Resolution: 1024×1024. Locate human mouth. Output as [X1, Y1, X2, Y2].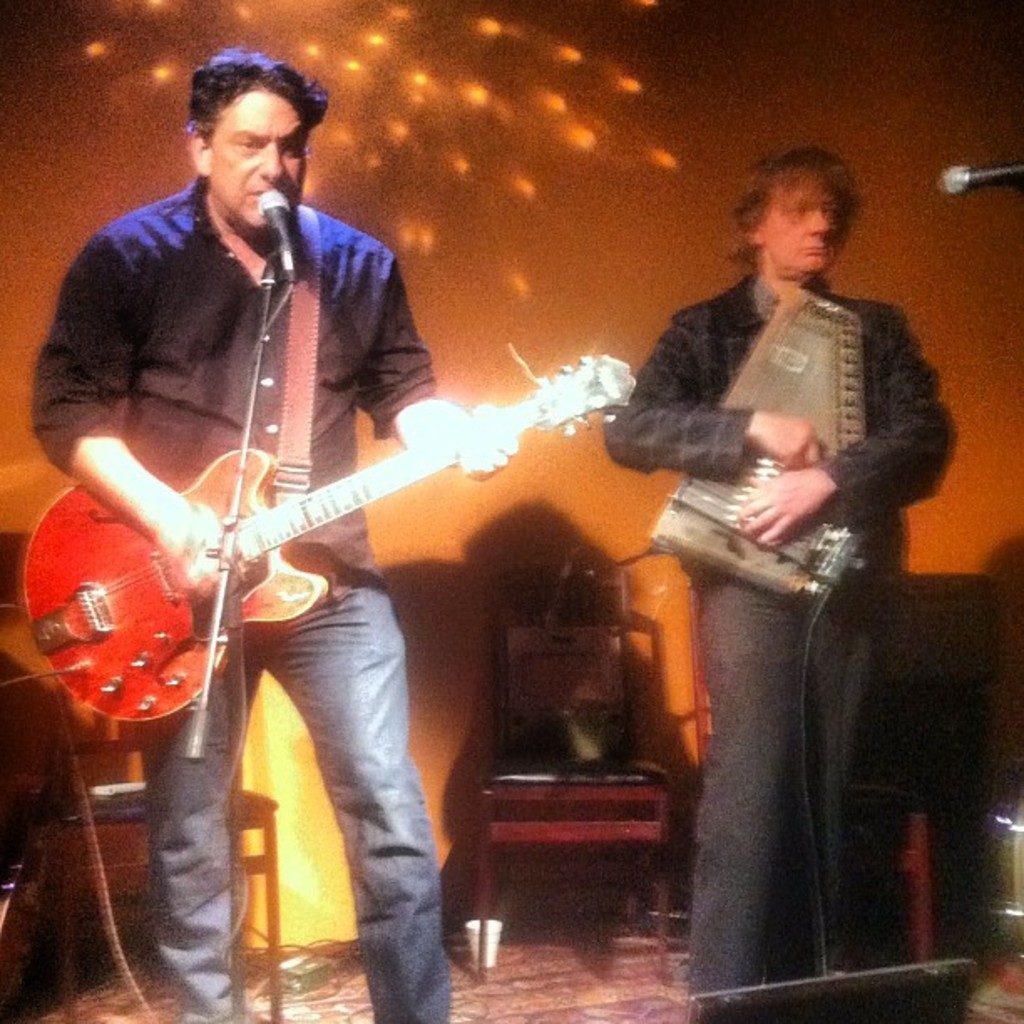
[239, 179, 281, 209].
